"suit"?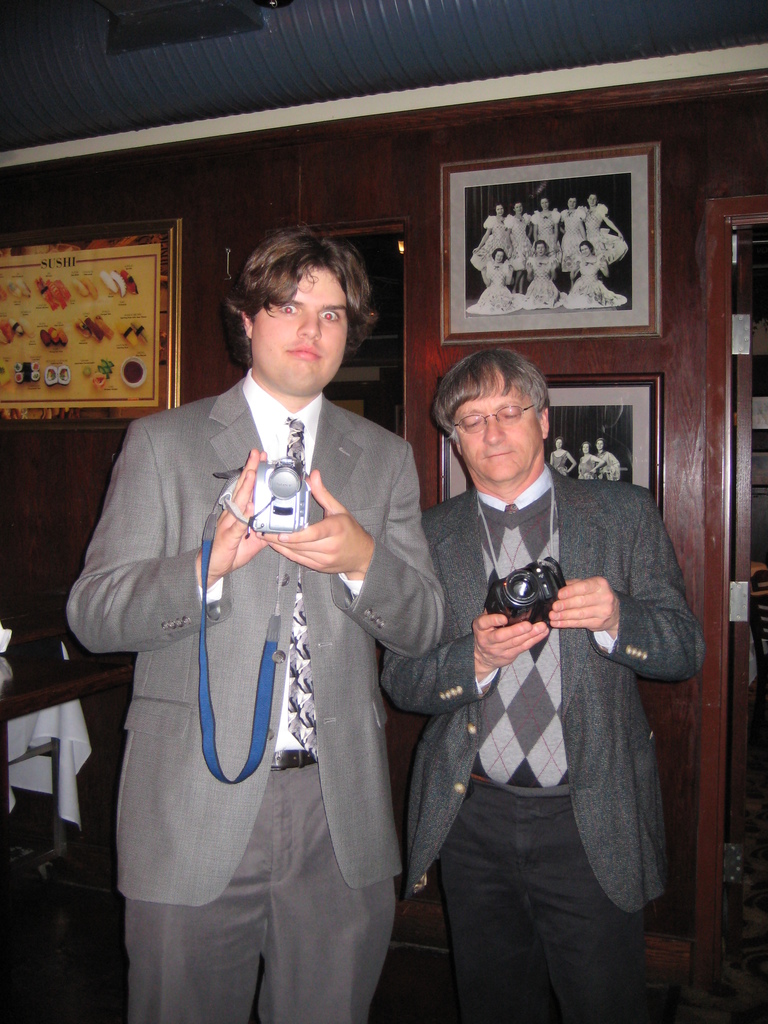
<box>79,301,450,883</box>
